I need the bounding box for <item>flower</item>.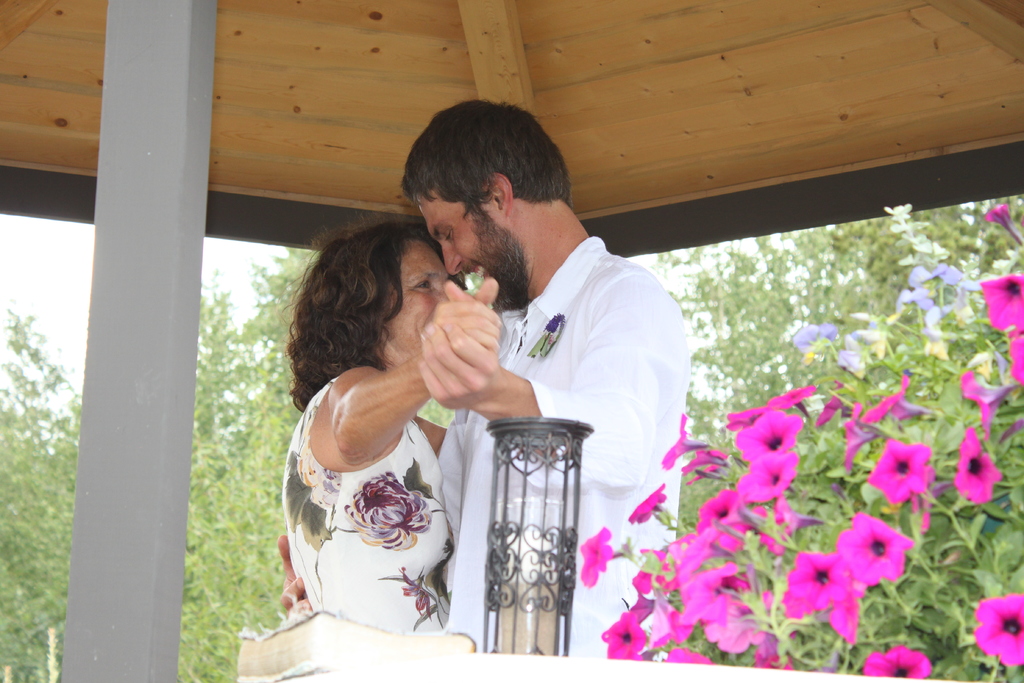
Here it is: [left=830, top=506, right=915, bottom=589].
